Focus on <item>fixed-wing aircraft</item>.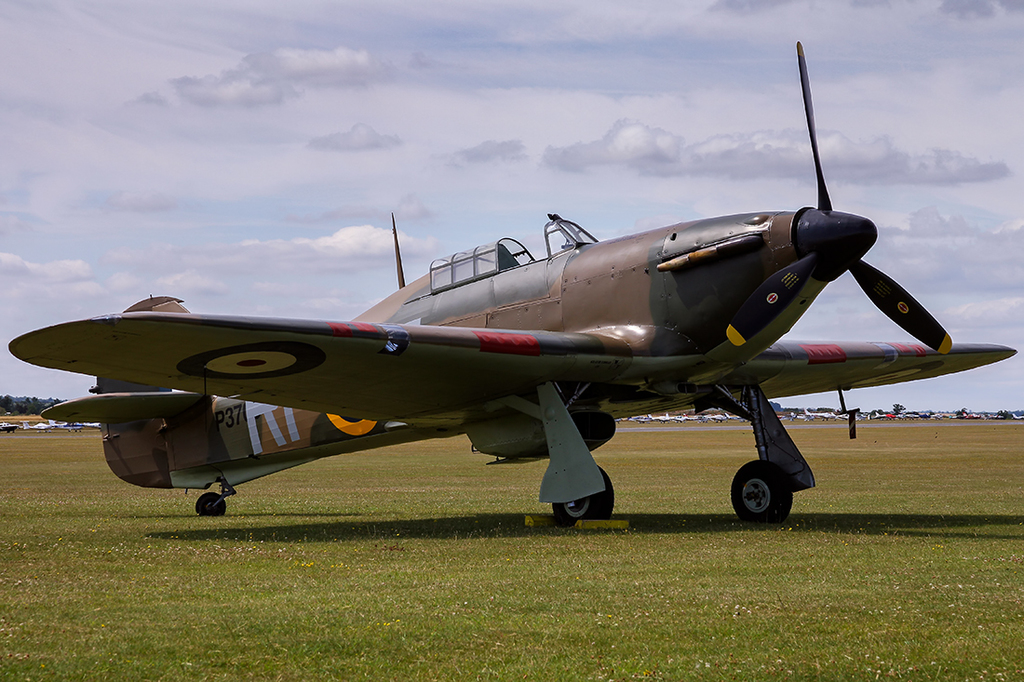
Focused at x1=0, y1=44, x2=1016, y2=531.
